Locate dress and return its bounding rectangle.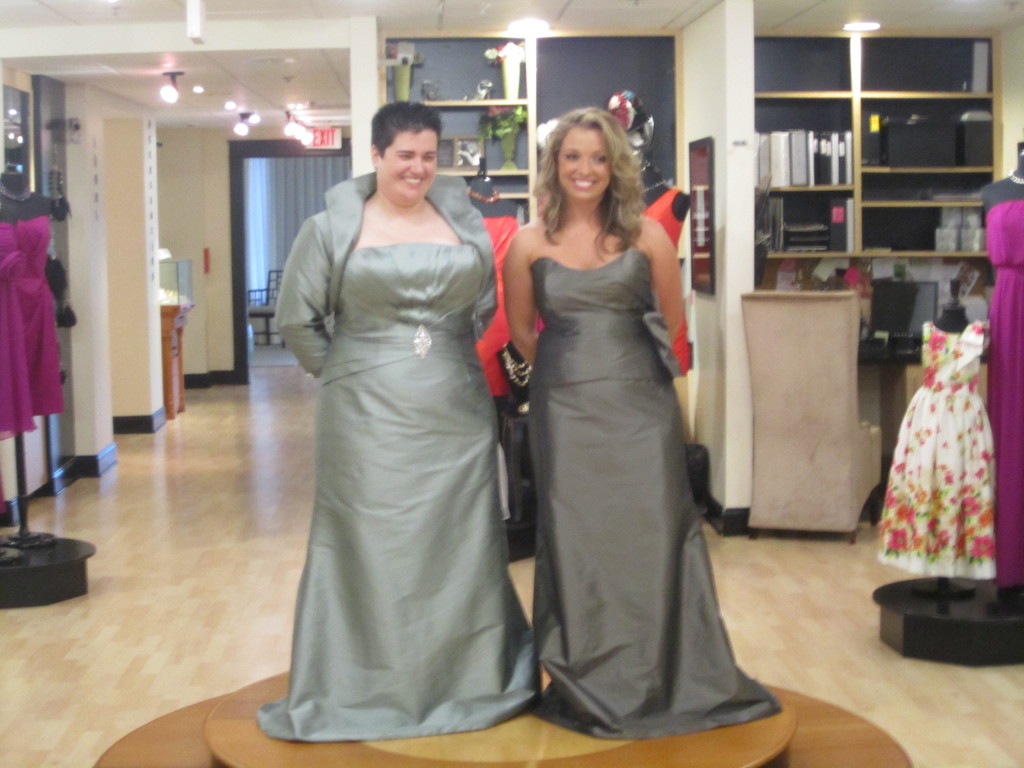
pyautogui.locateOnScreen(0, 214, 60, 415).
